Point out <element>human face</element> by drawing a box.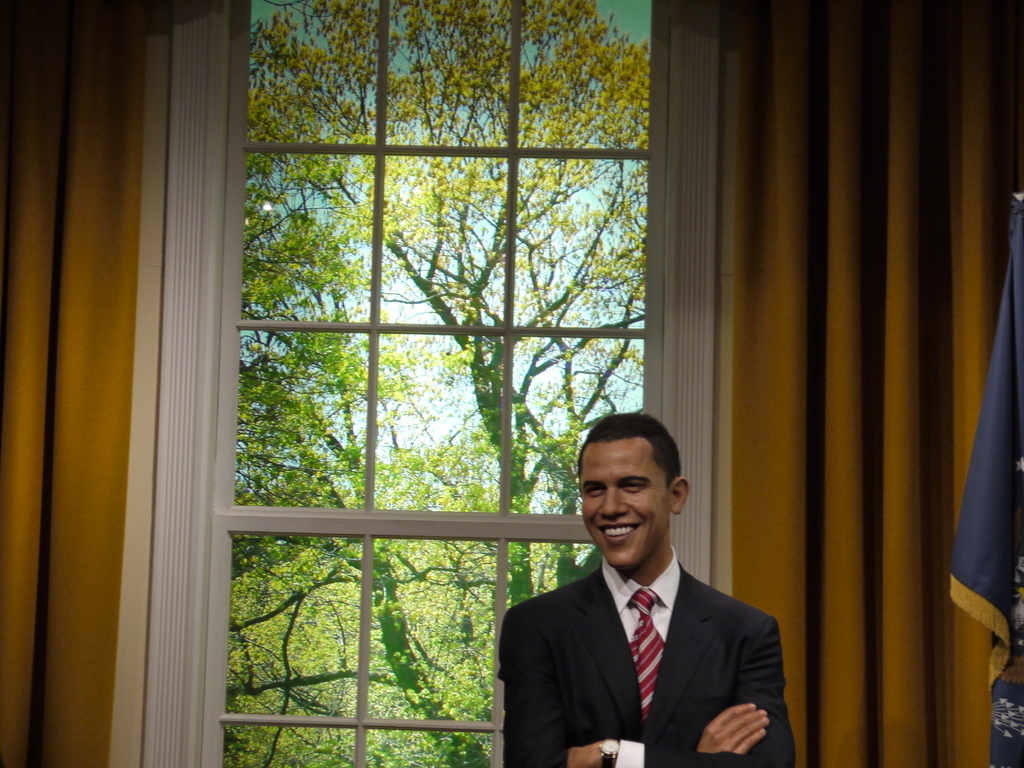
{"x1": 579, "y1": 437, "x2": 671, "y2": 566}.
